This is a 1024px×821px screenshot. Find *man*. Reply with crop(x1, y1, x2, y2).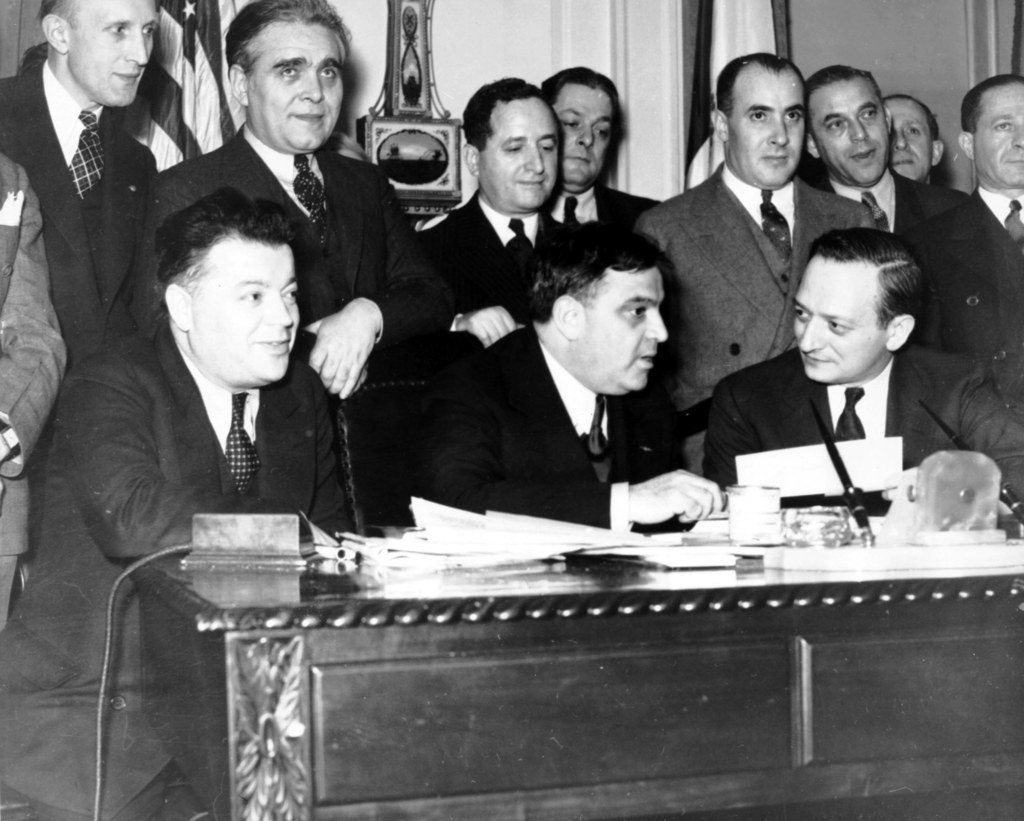
crop(883, 99, 950, 181).
